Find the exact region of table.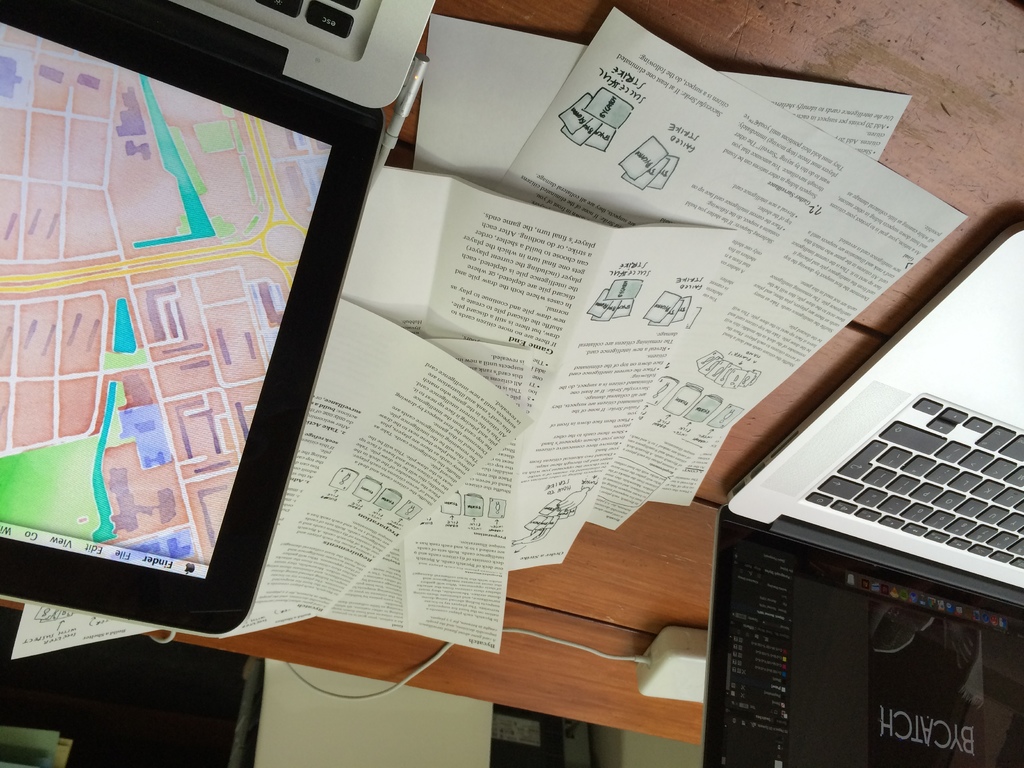
Exact region: left=0, top=0, right=1023, bottom=748.
